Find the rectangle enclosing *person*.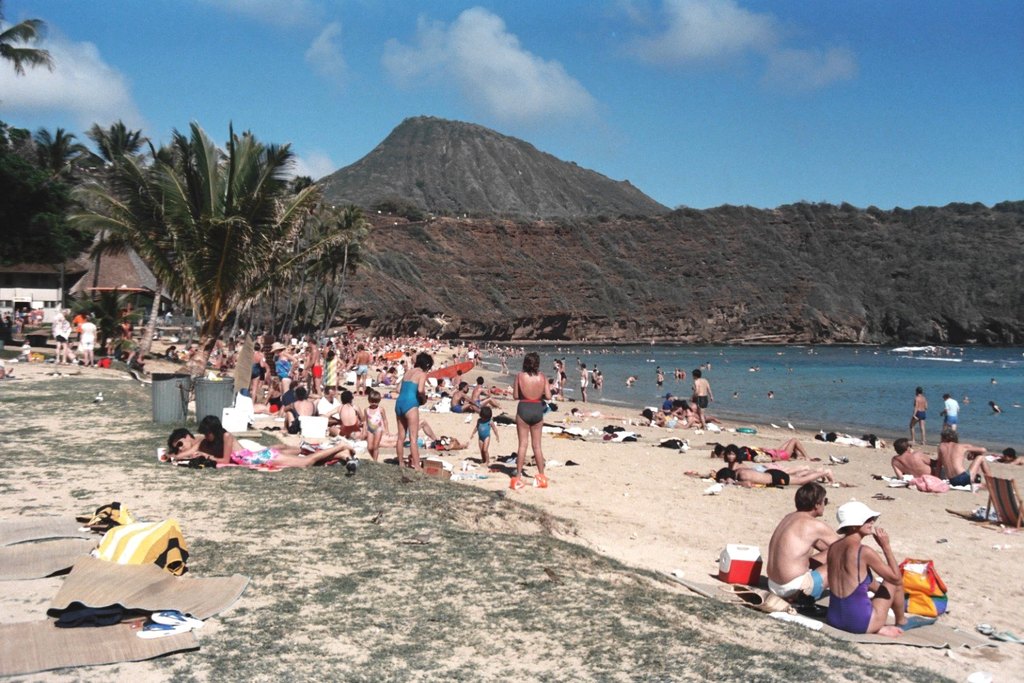
618, 347, 626, 357.
